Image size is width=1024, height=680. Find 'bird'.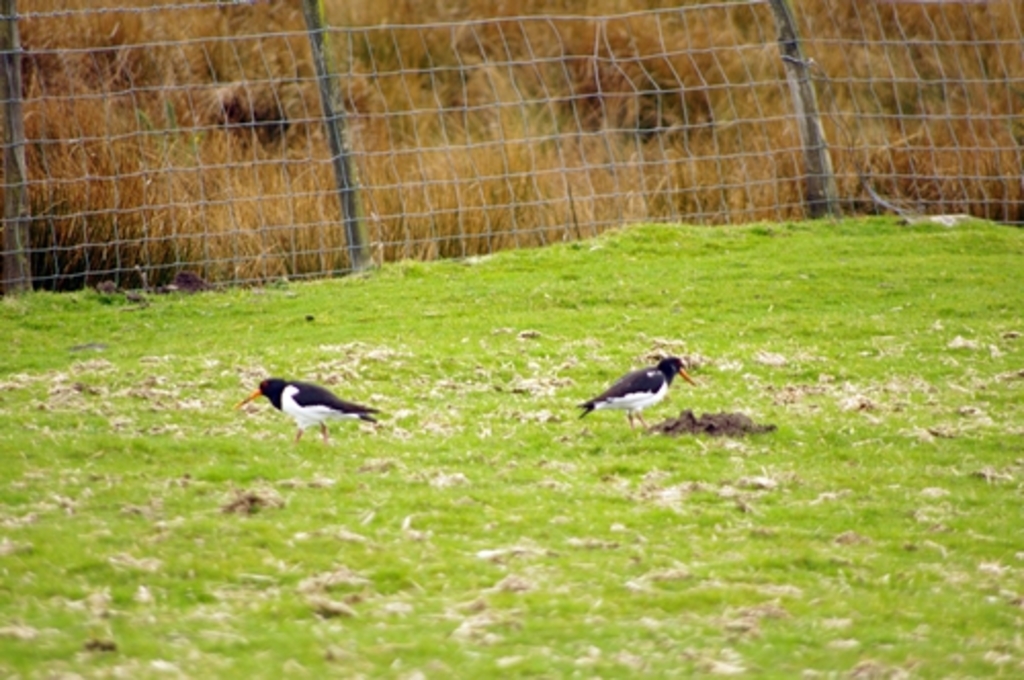
l=240, t=373, r=379, b=444.
